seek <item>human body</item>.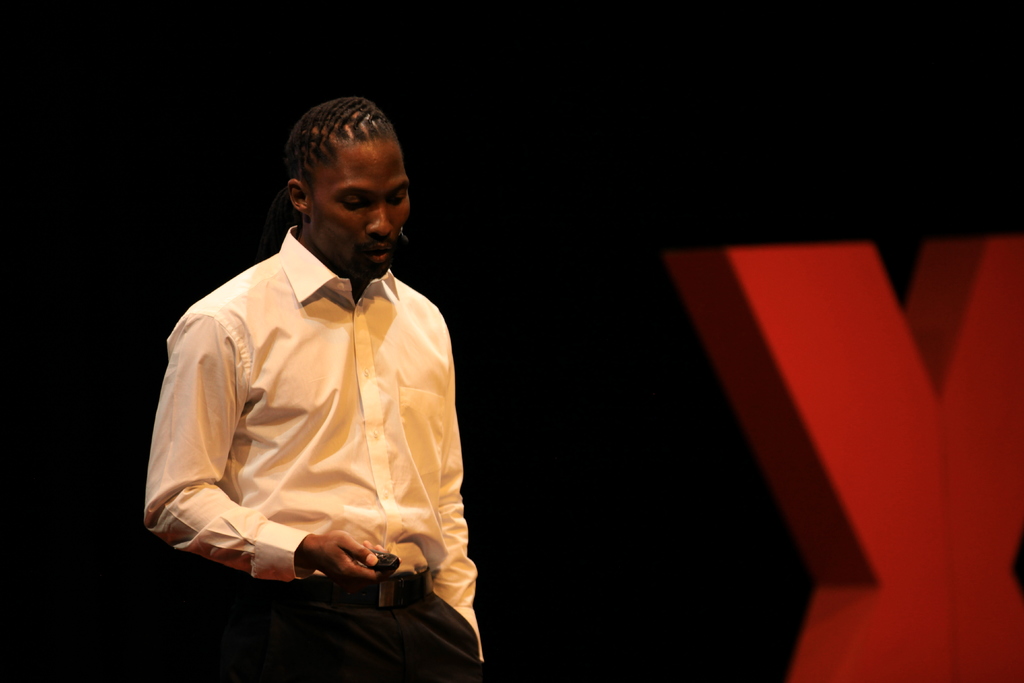
{"x1": 136, "y1": 81, "x2": 474, "y2": 682}.
